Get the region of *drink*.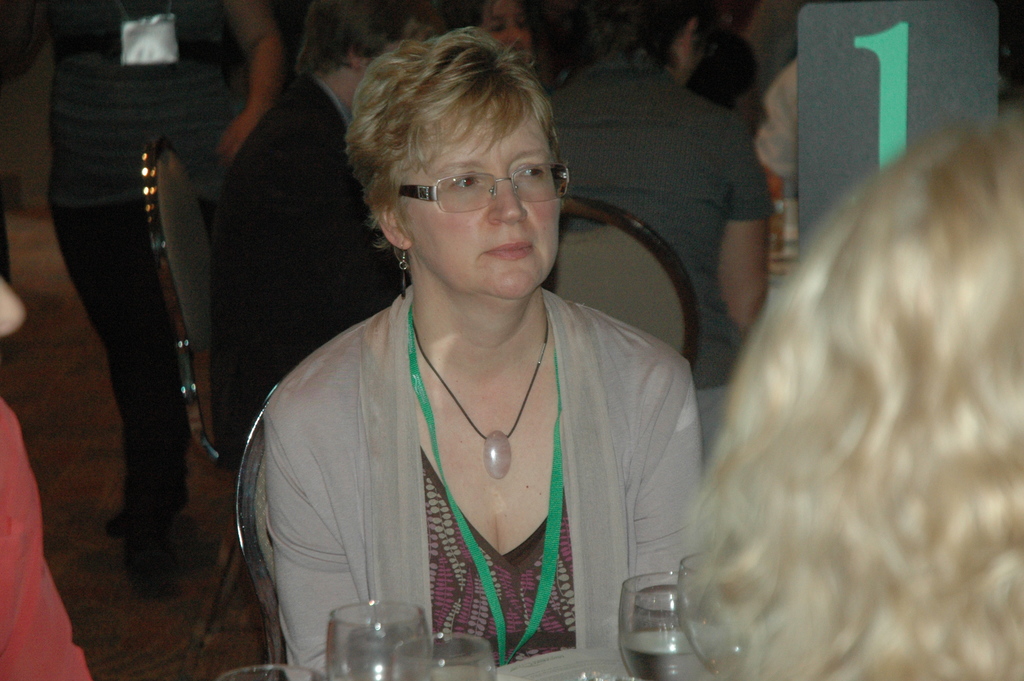
<box>622,626,708,680</box>.
